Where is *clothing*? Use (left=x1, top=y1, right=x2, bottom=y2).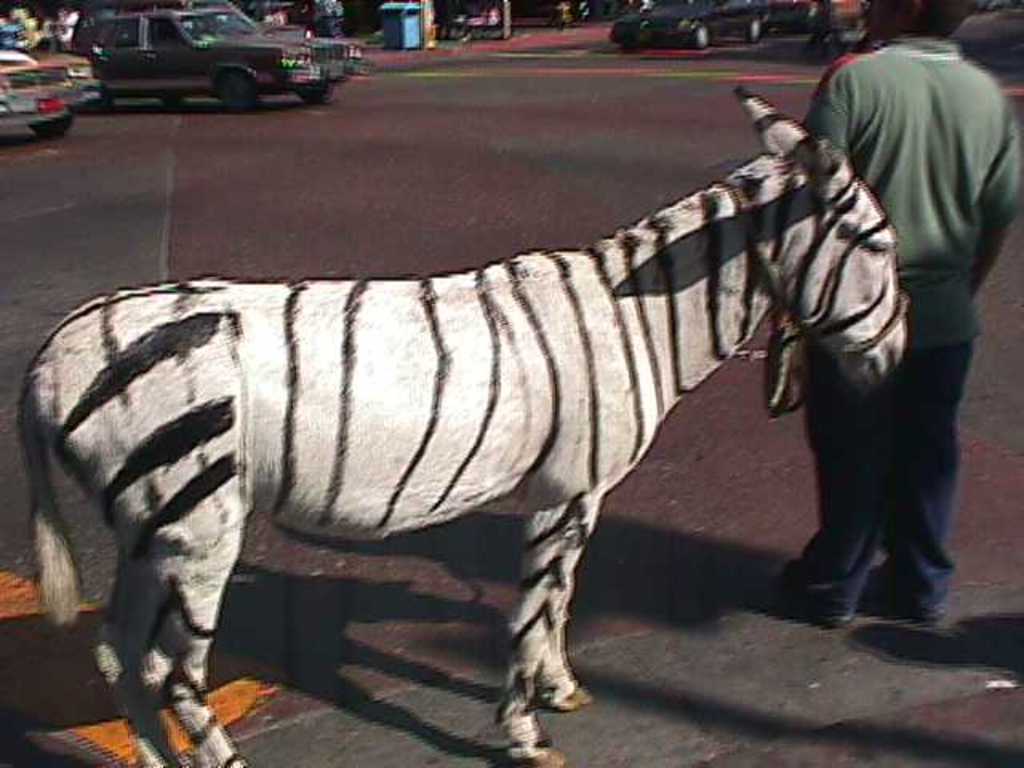
(left=778, top=0, right=1011, bottom=627).
